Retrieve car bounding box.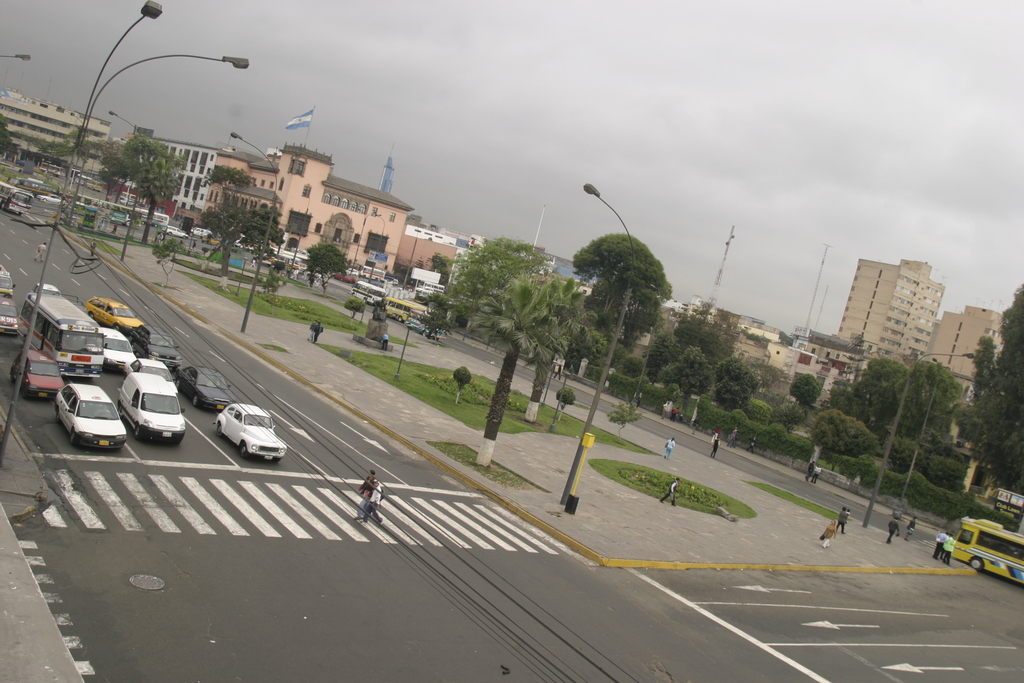
Bounding box: detection(85, 297, 145, 331).
